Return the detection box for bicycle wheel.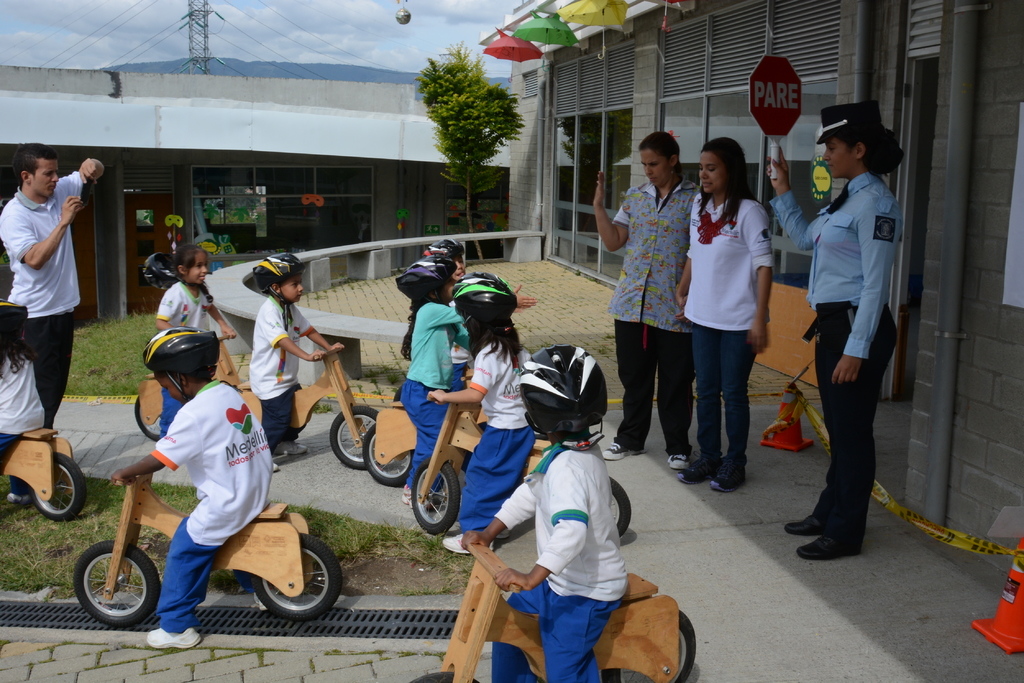
135:392:160:441.
